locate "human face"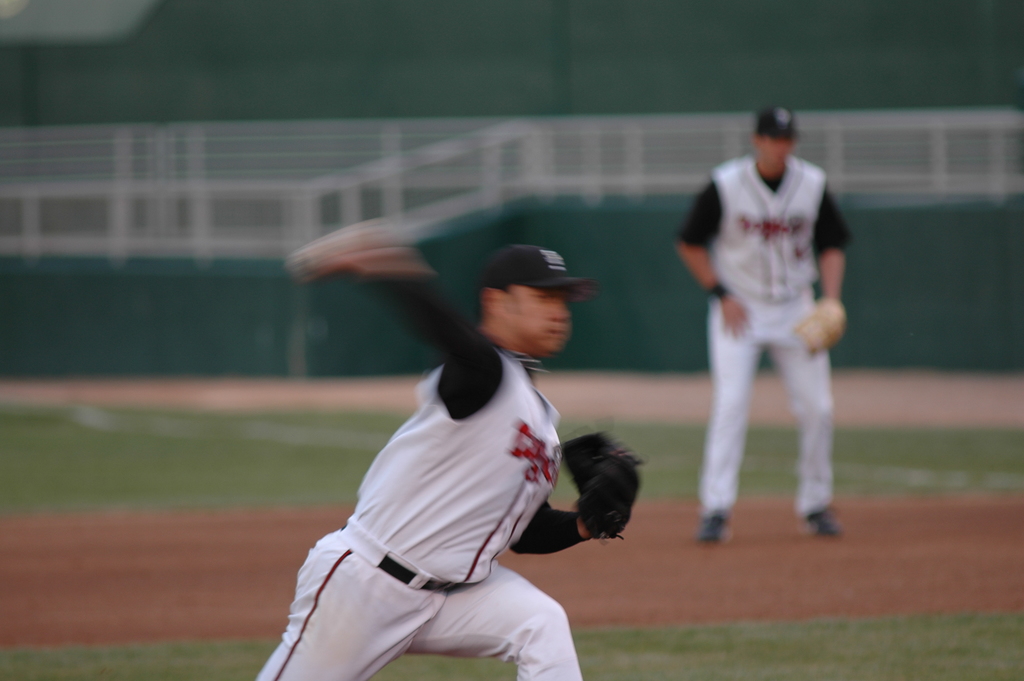
region(502, 285, 573, 354)
